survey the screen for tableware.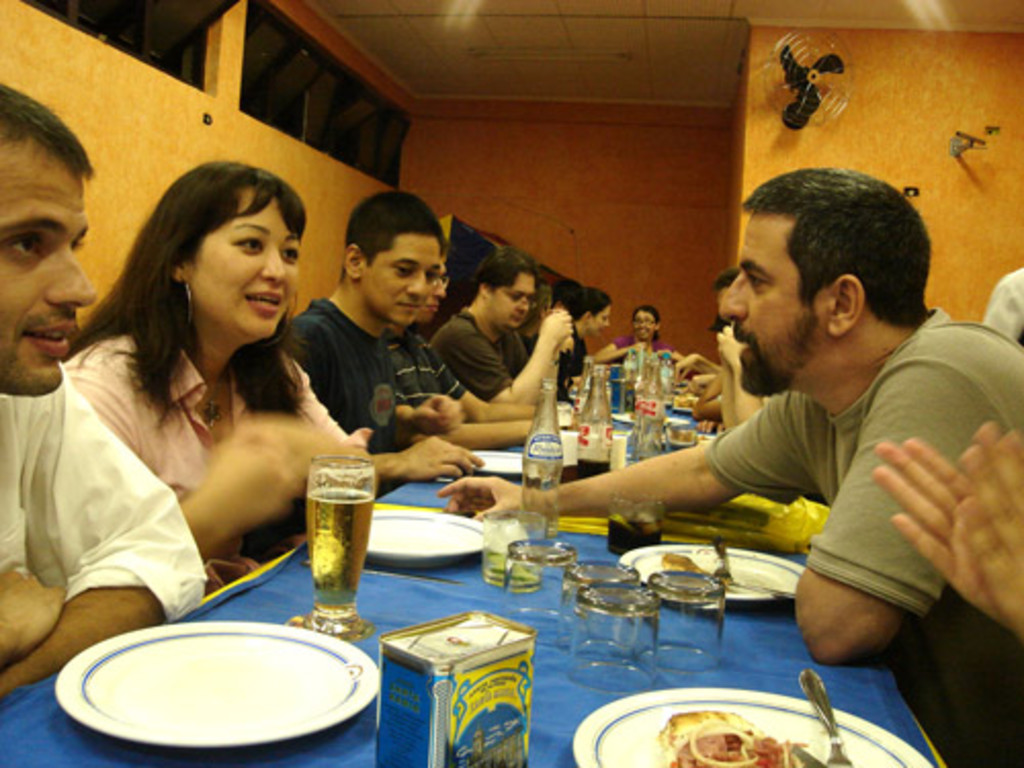
Survey found: {"left": 803, "top": 668, "right": 852, "bottom": 766}.
